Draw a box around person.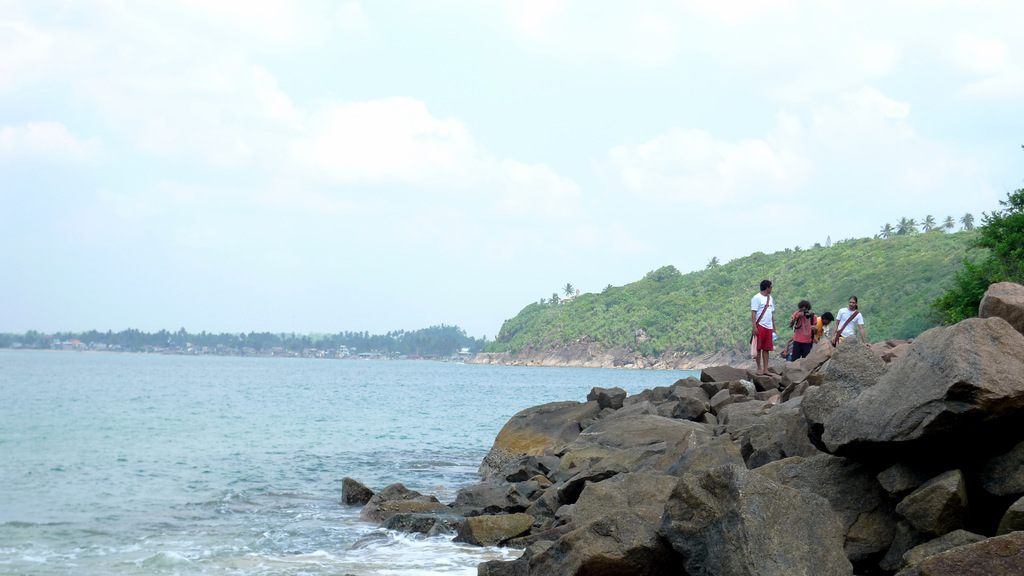
x1=791 y1=298 x2=817 y2=364.
